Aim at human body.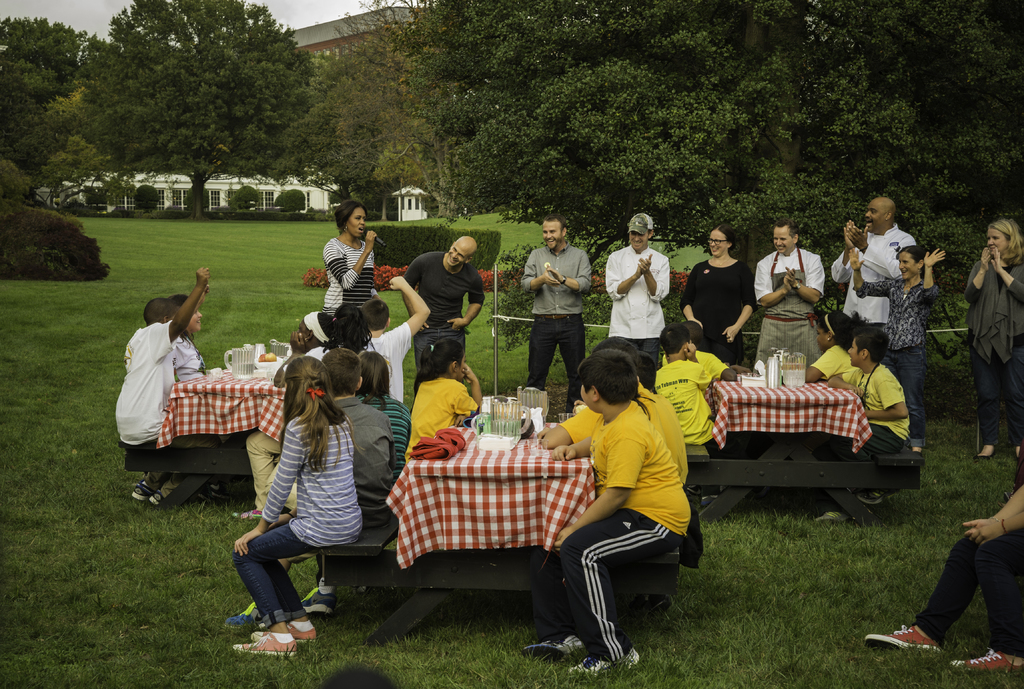
Aimed at [left=837, top=220, right=911, bottom=345].
